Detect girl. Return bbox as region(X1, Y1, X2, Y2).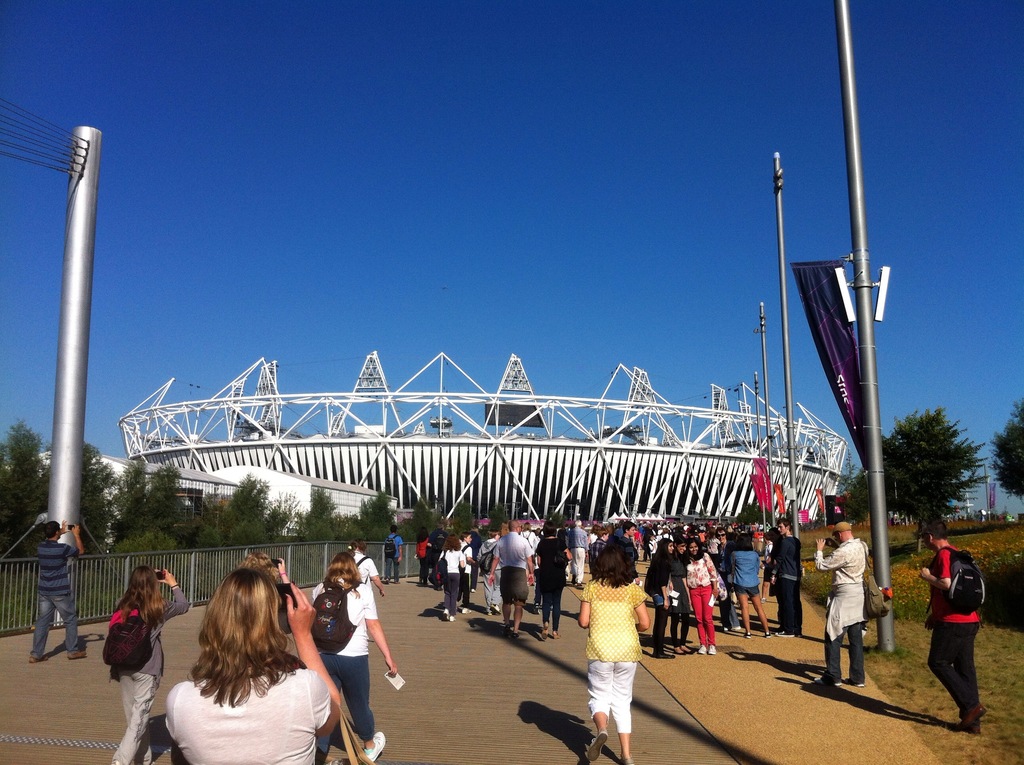
region(460, 531, 477, 613).
